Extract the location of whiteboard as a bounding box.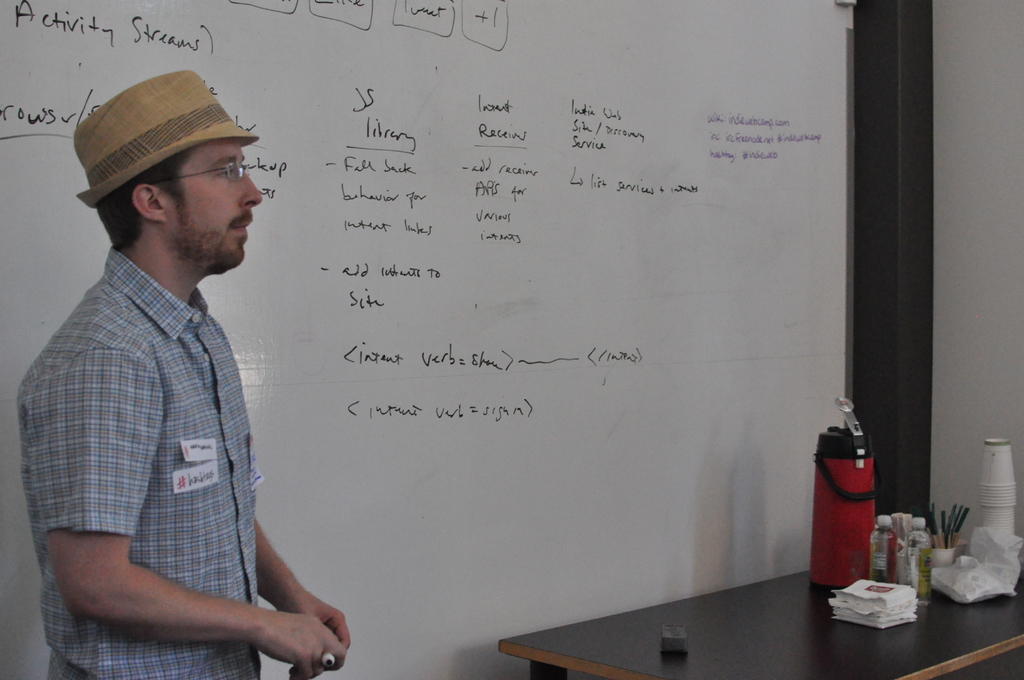
x1=0, y1=0, x2=856, y2=679.
